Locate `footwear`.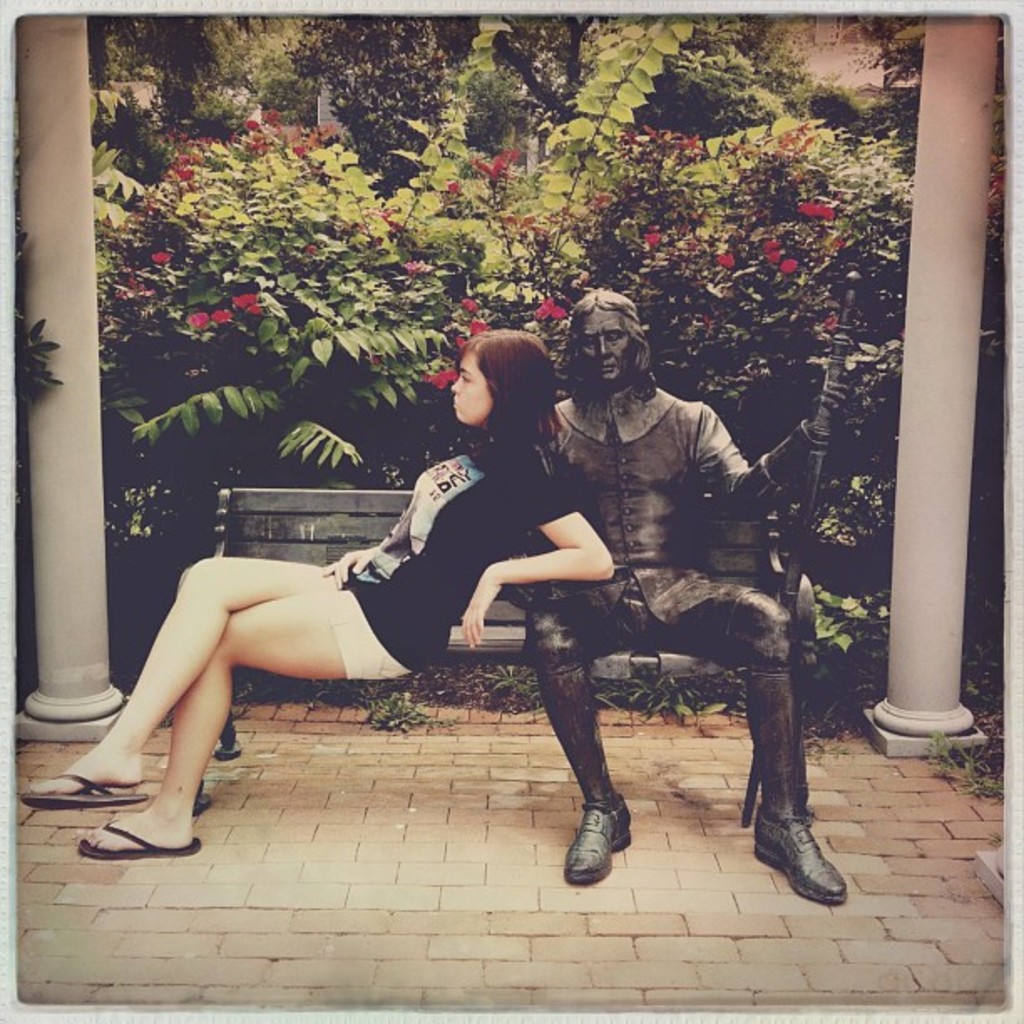
Bounding box: [x1=760, y1=788, x2=857, y2=910].
